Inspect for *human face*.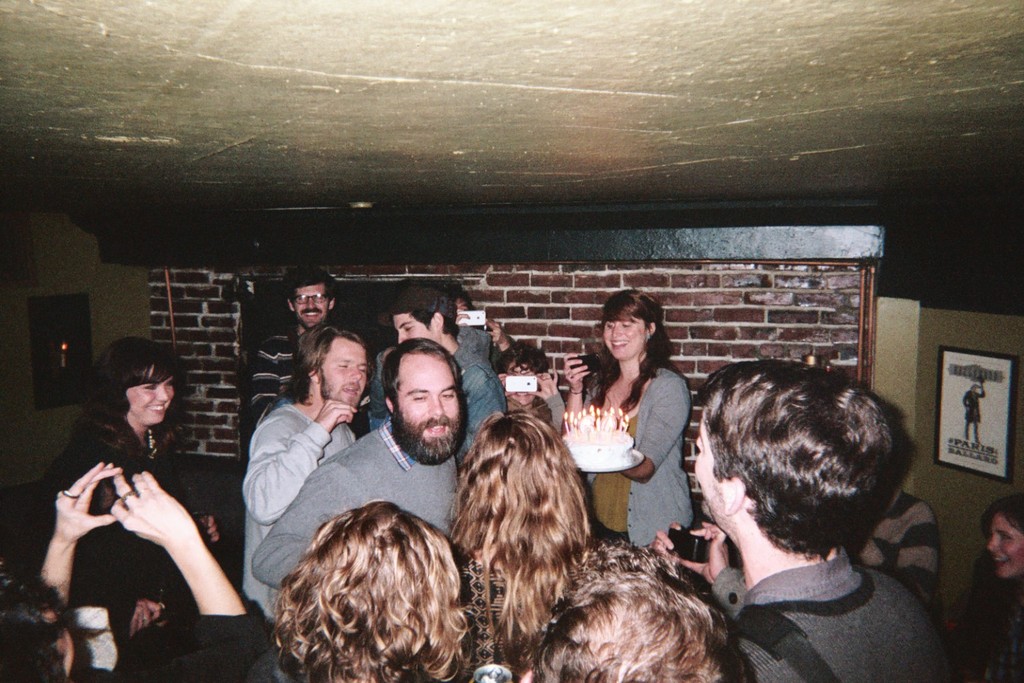
Inspection: BBox(987, 514, 1023, 578).
